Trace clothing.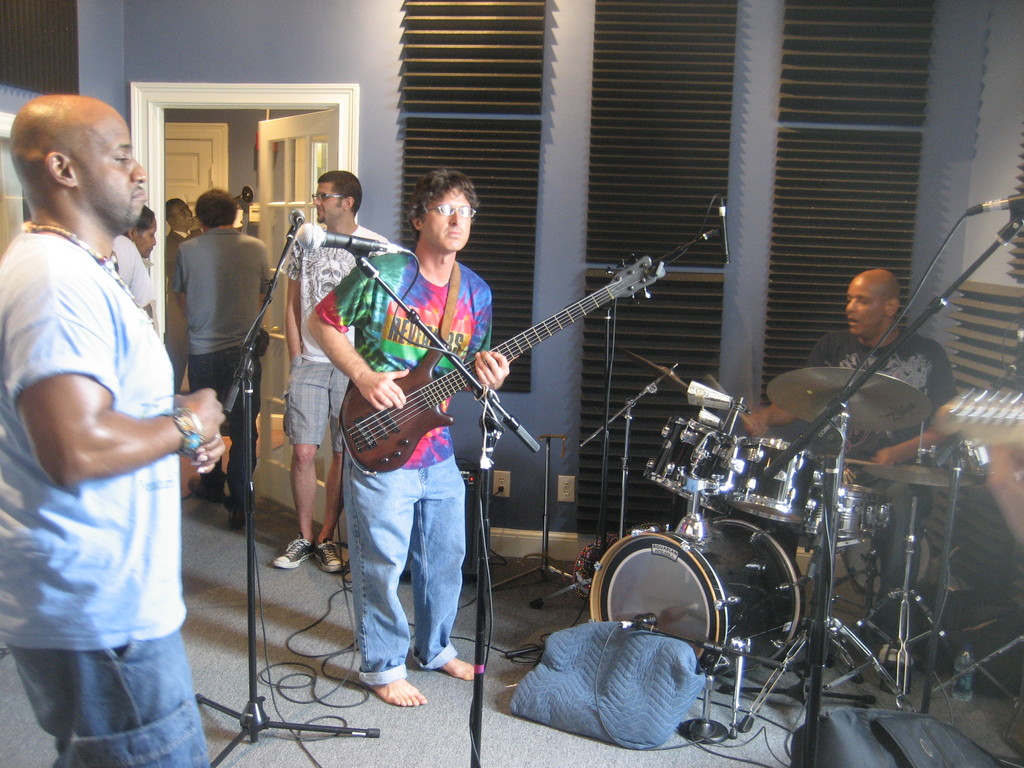
Traced to (0,224,211,767).
